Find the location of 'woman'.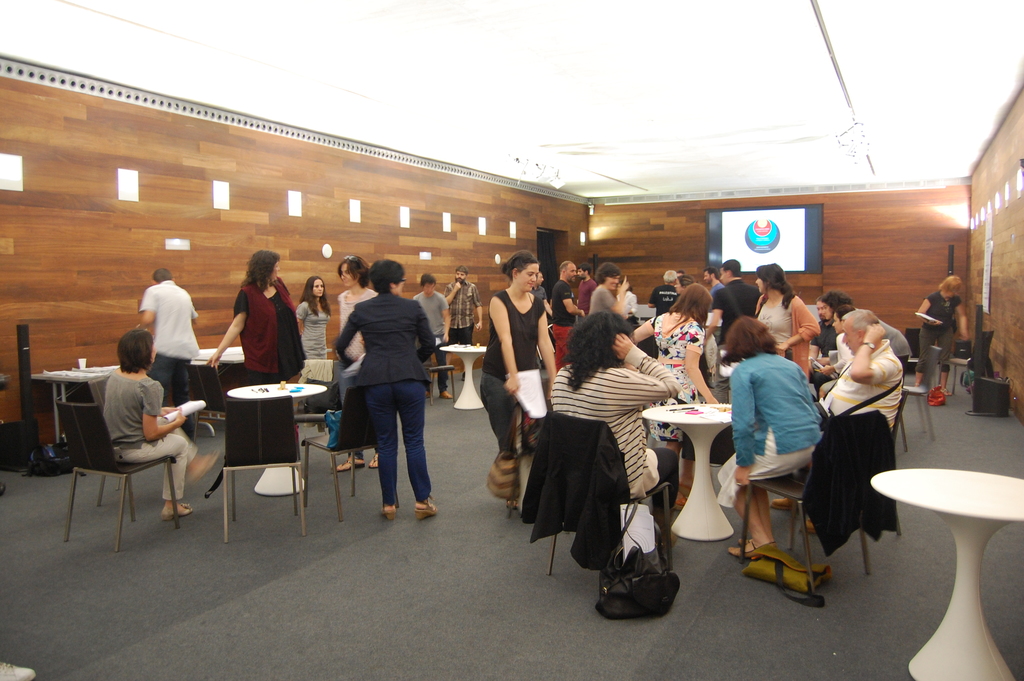
Location: 586, 259, 635, 322.
